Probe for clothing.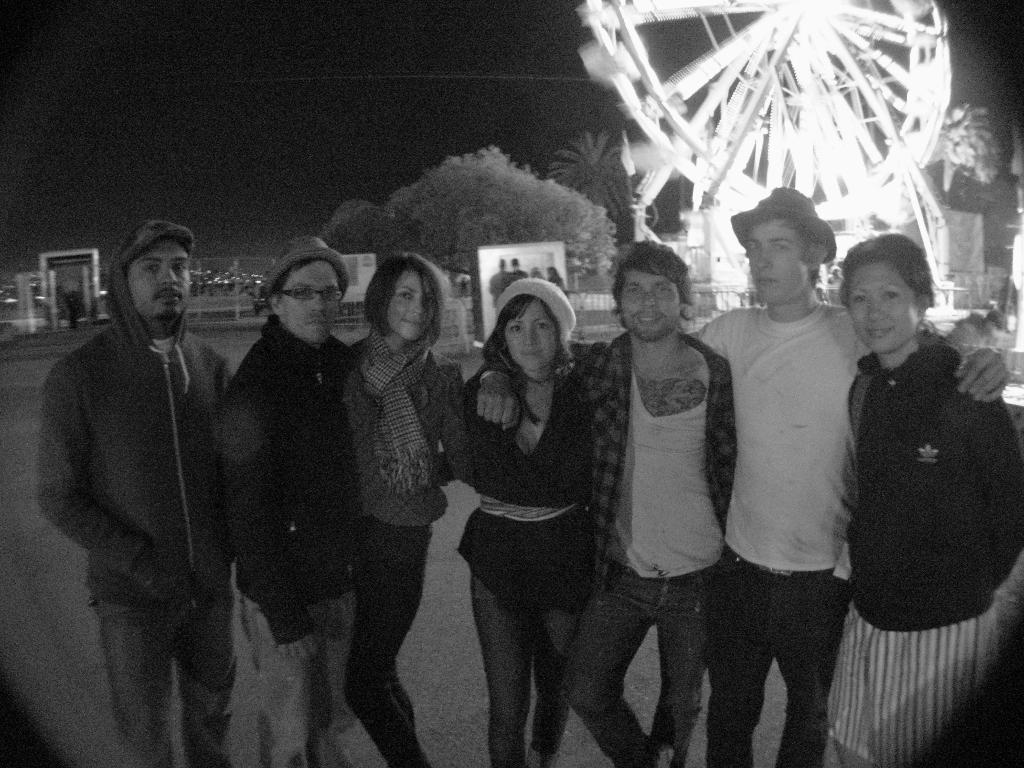
Probe result: x1=505 y1=267 x2=526 y2=279.
